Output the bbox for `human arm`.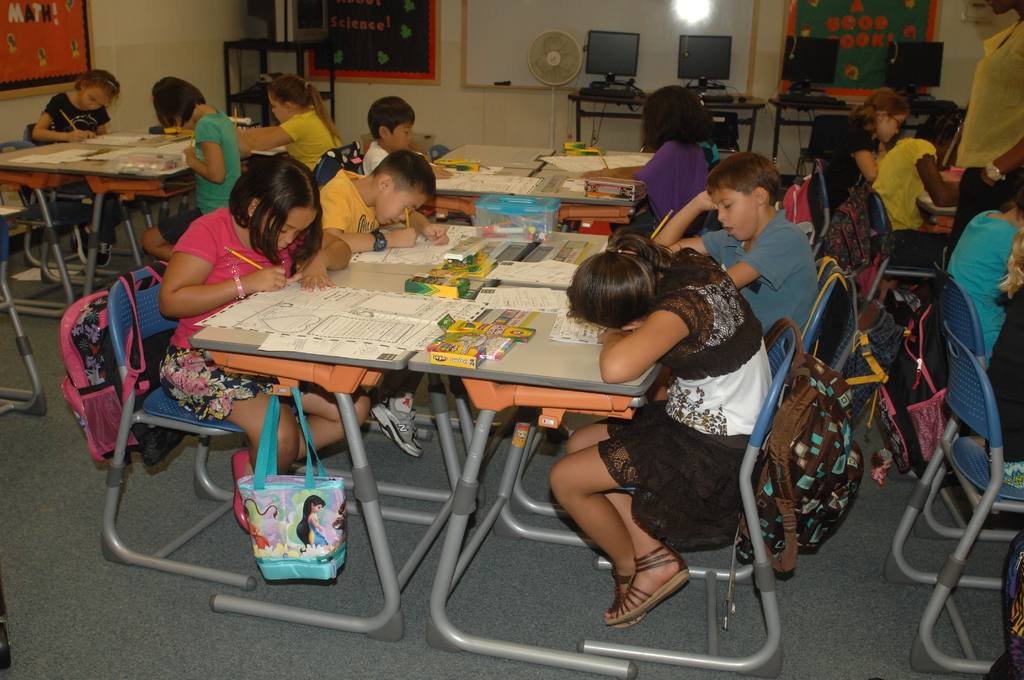
select_region(309, 518, 324, 528).
